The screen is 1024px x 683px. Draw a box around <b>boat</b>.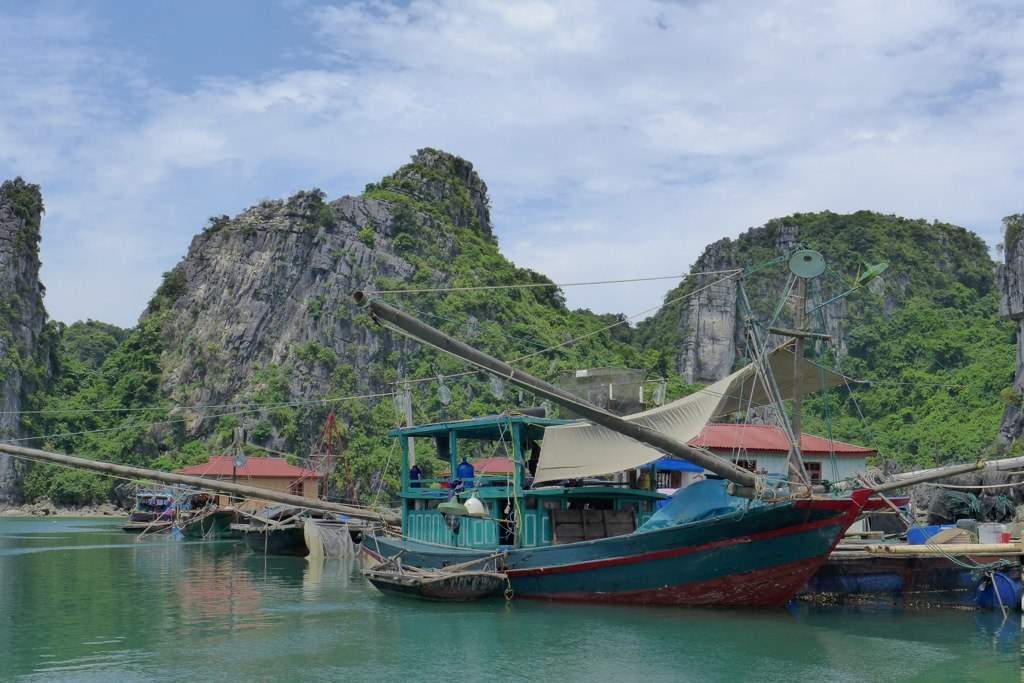
Rect(130, 480, 178, 521).
